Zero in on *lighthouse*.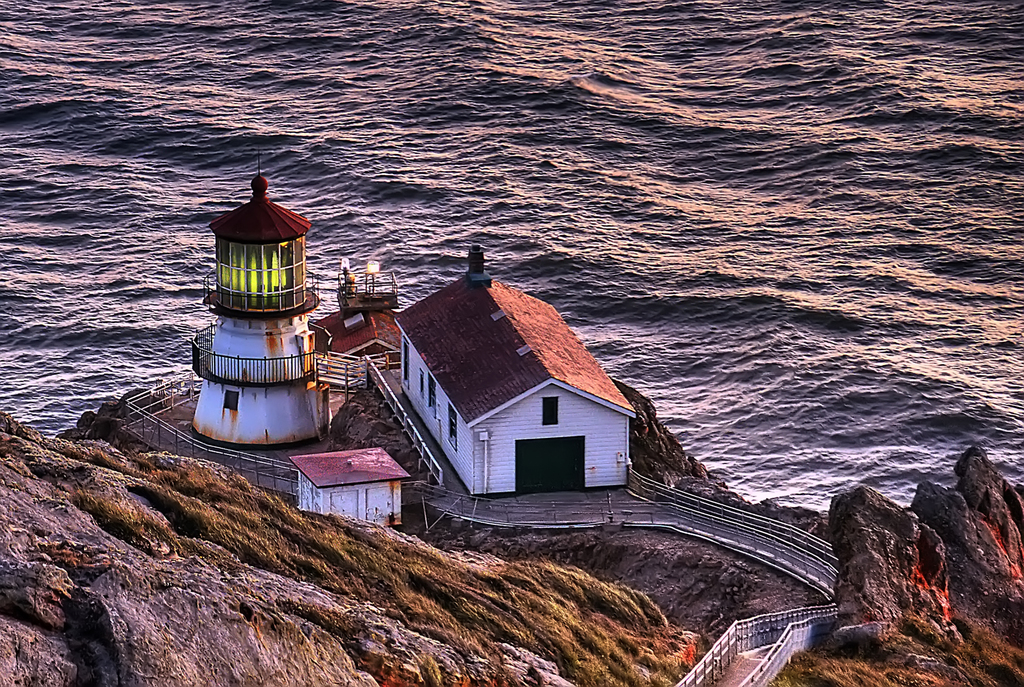
Zeroed in: x1=187, y1=163, x2=332, y2=462.
